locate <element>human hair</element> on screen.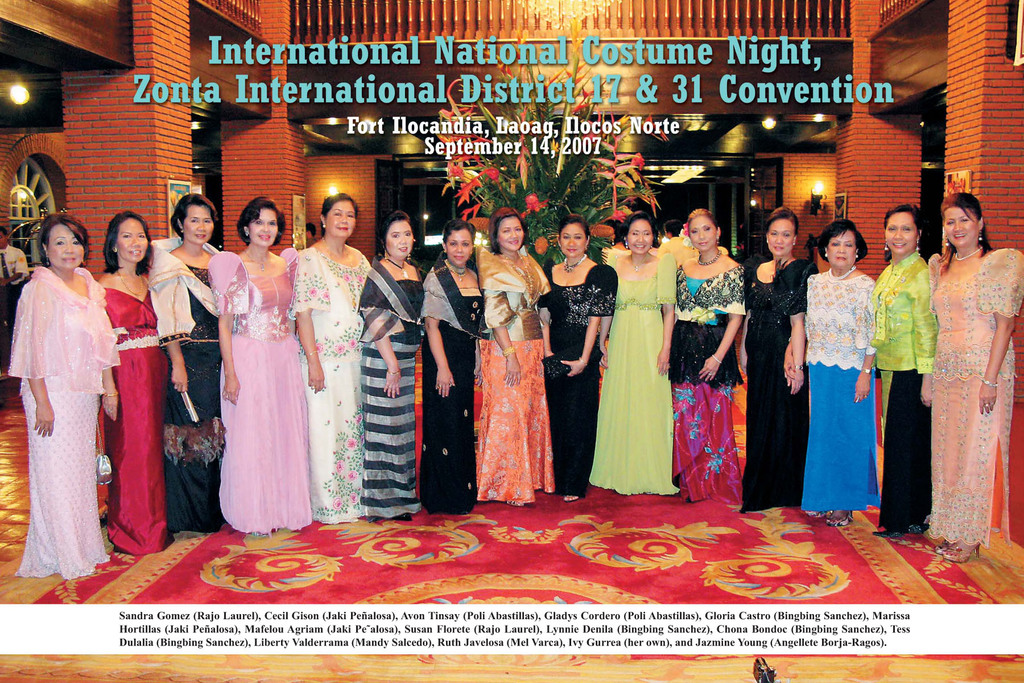
On screen at (left=440, top=218, right=476, bottom=247).
